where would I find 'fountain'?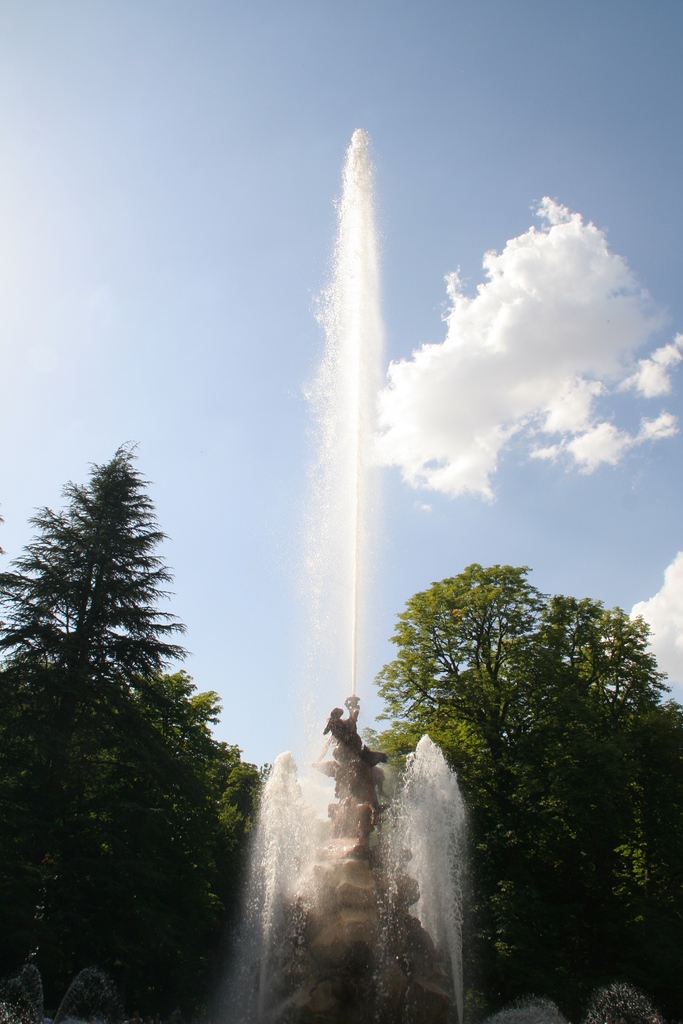
At <region>129, 70, 559, 1018</region>.
